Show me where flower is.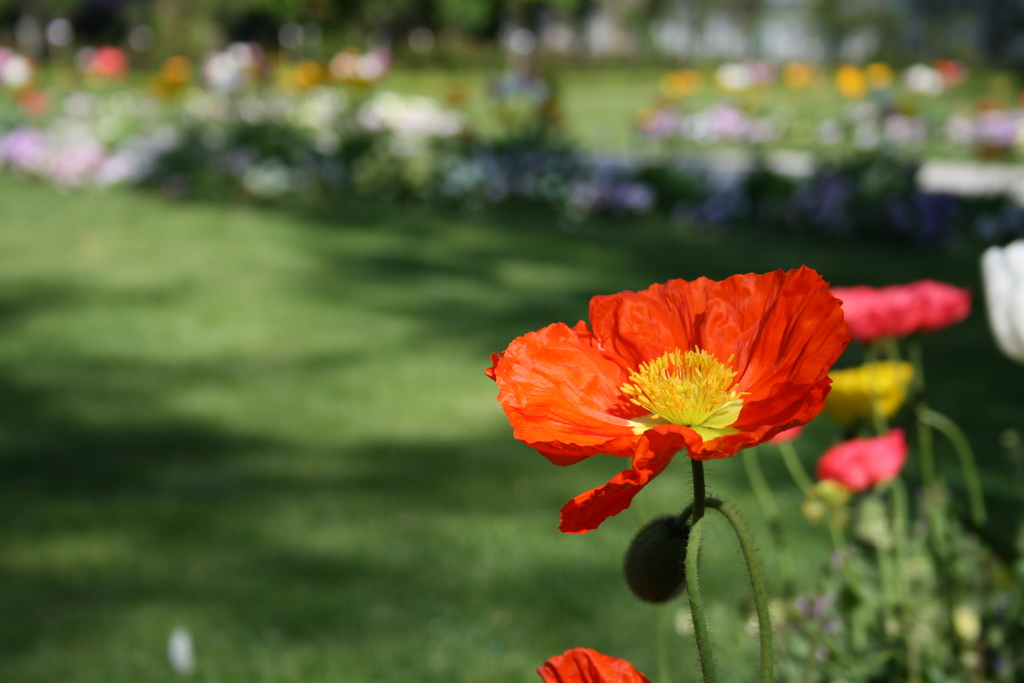
flower is at rect(577, 10, 636, 54).
